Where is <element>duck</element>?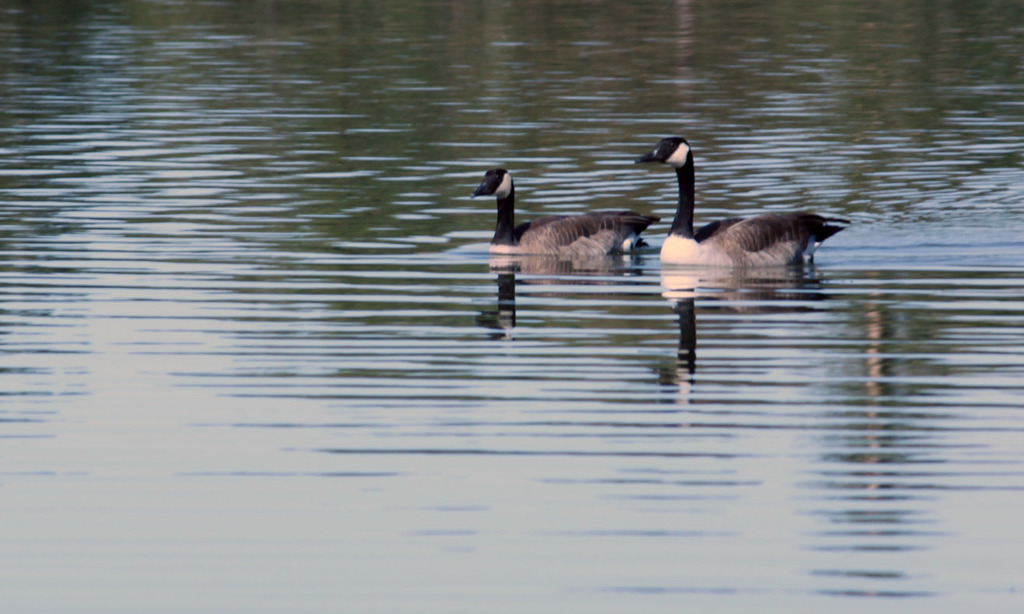
(left=634, top=134, right=849, bottom=275).
